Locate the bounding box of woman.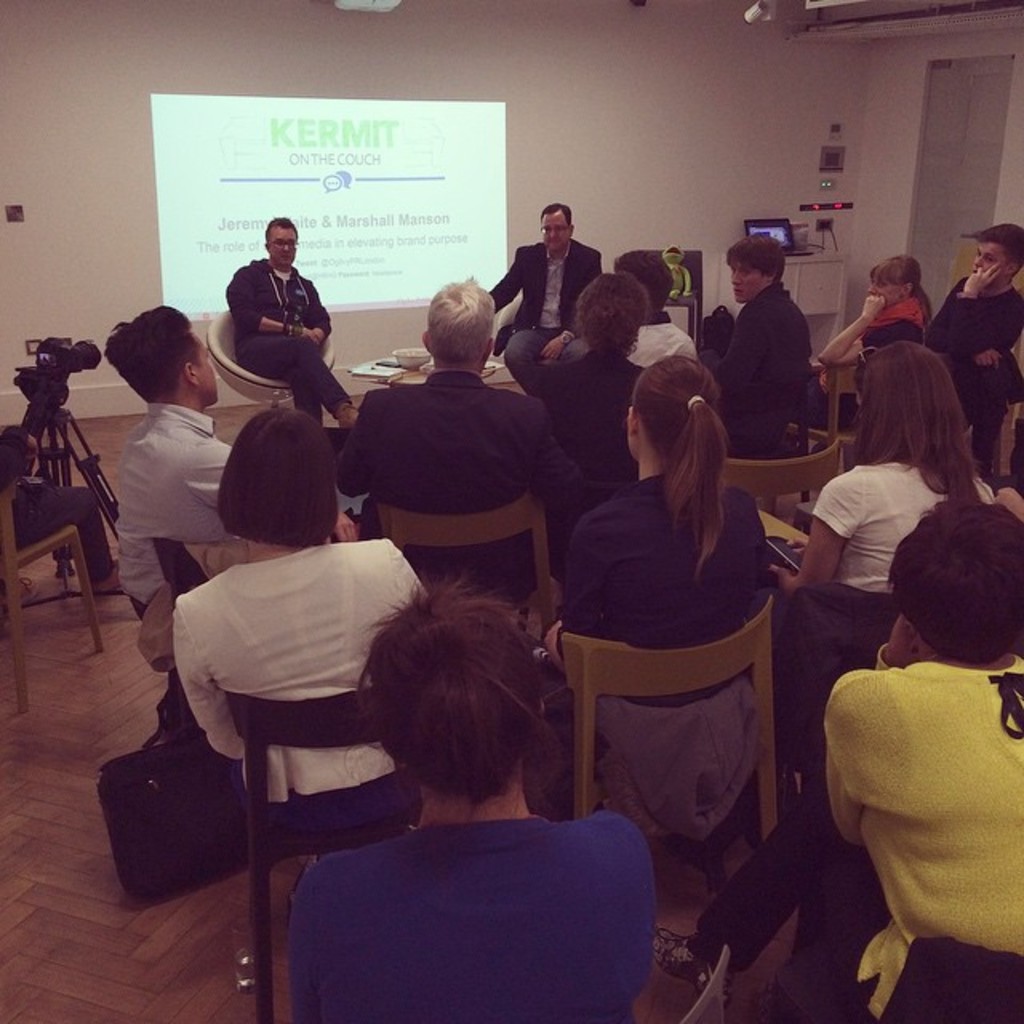
Bounding box: bbox=(774, 352, 990, 838).
